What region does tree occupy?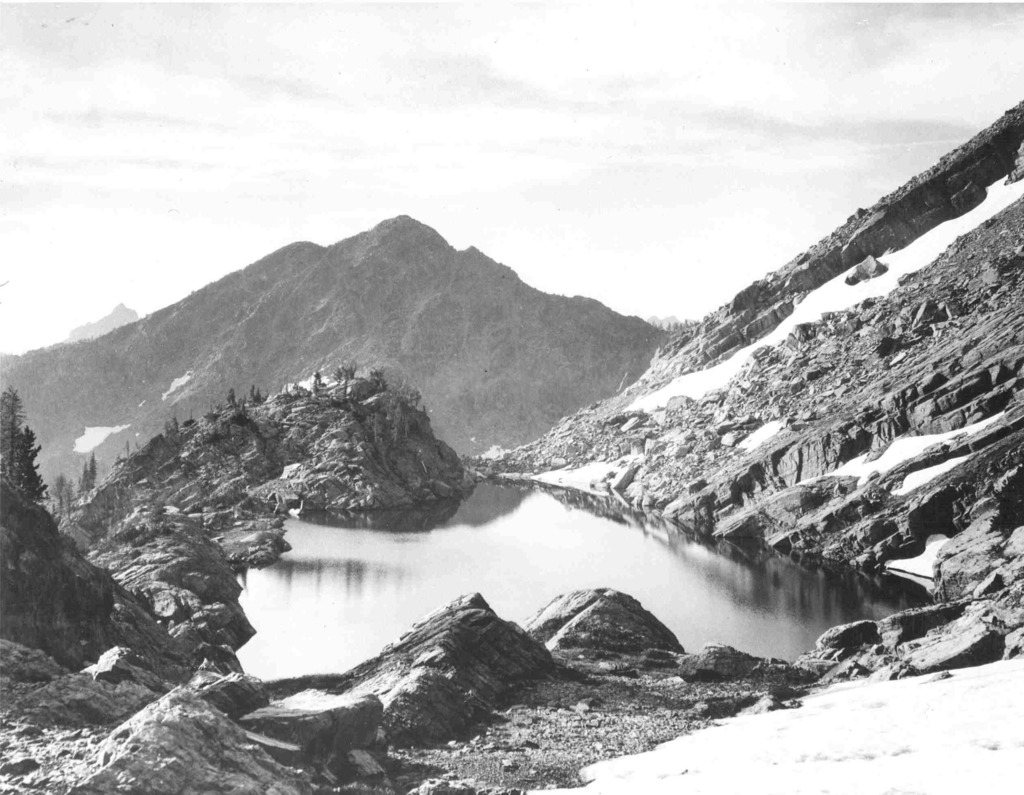
locate(29, 191, 1023, 787).
